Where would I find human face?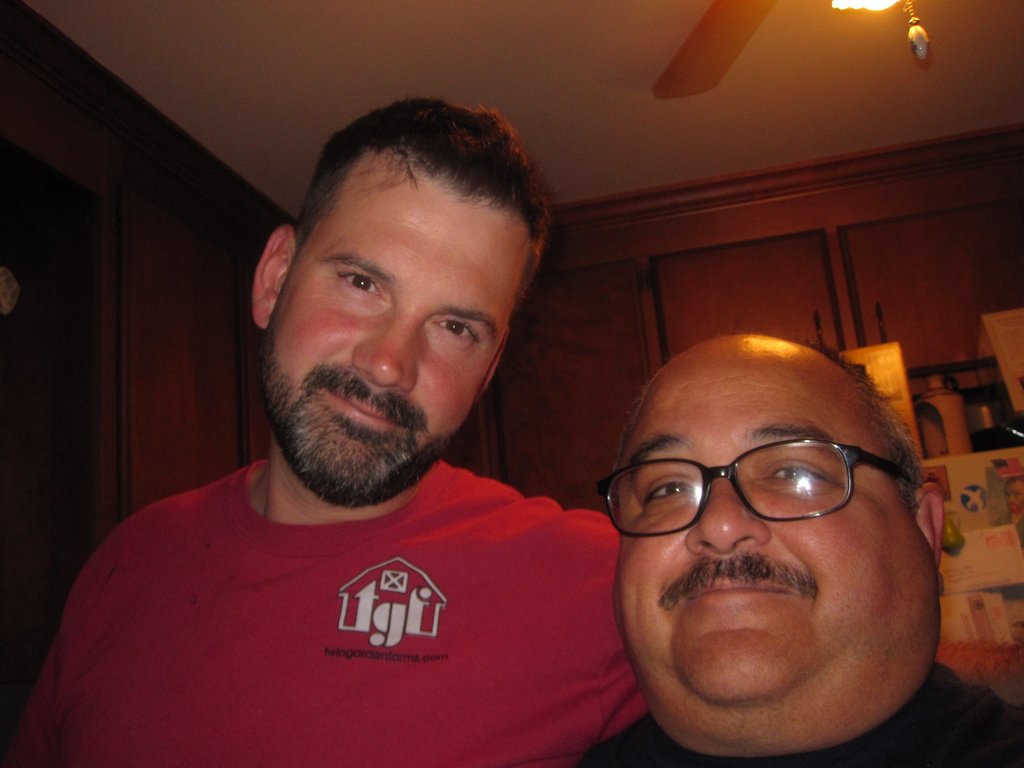
At [611,344,938,733].
